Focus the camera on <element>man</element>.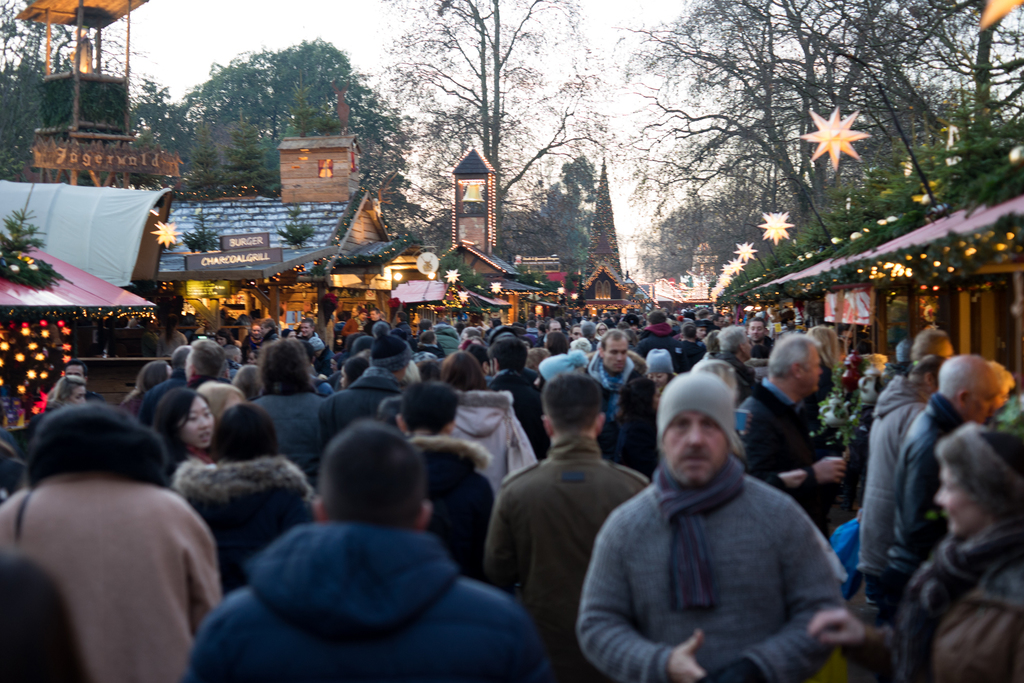
Focus region: 854/352/947/605.
